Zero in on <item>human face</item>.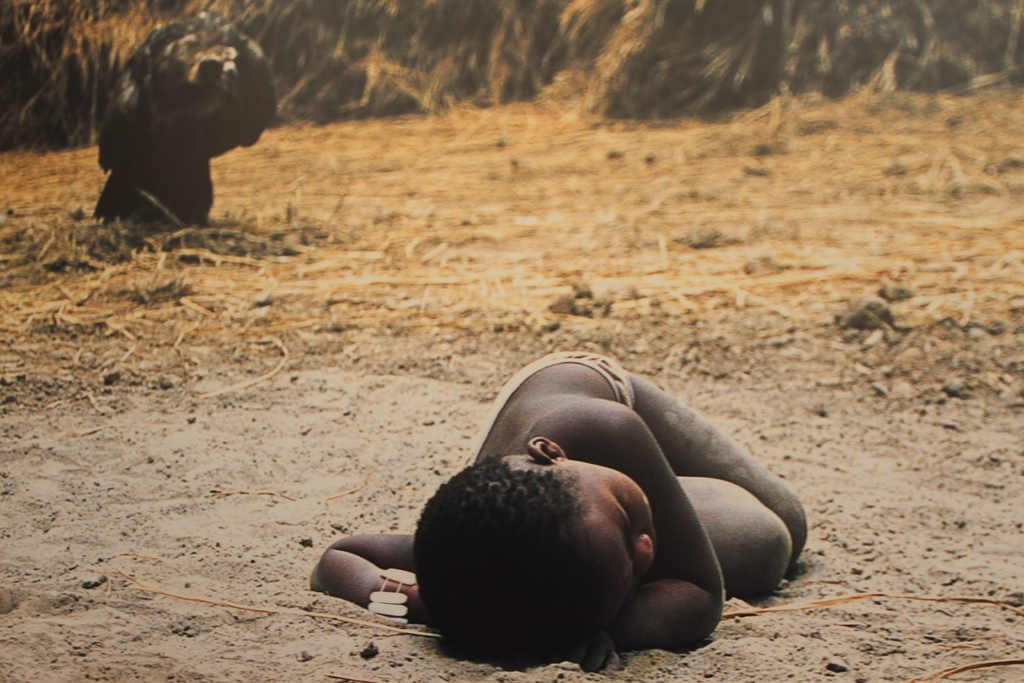
Zeroed in: 582, 477, 653, 614.
